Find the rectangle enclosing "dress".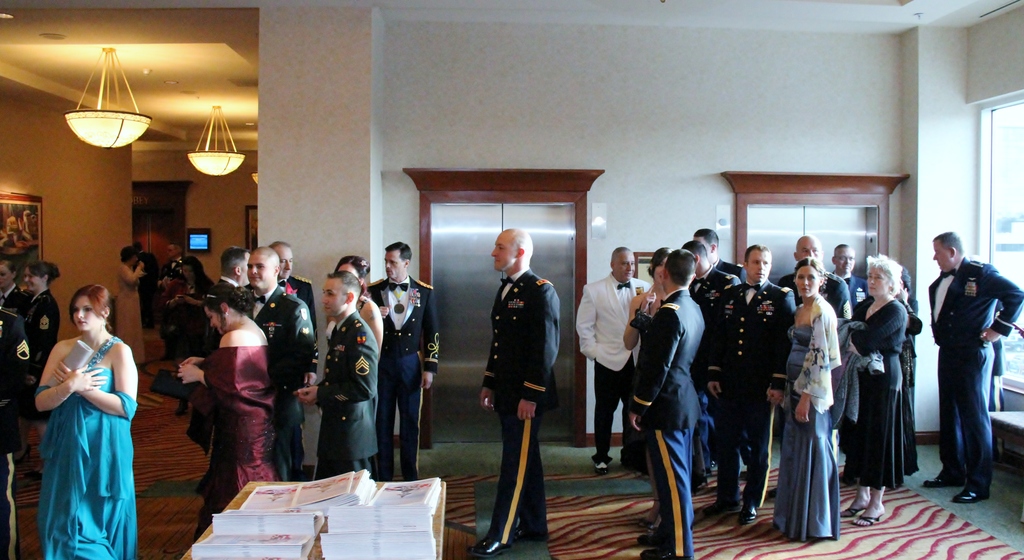
crop(193, 435, 275, 538).
